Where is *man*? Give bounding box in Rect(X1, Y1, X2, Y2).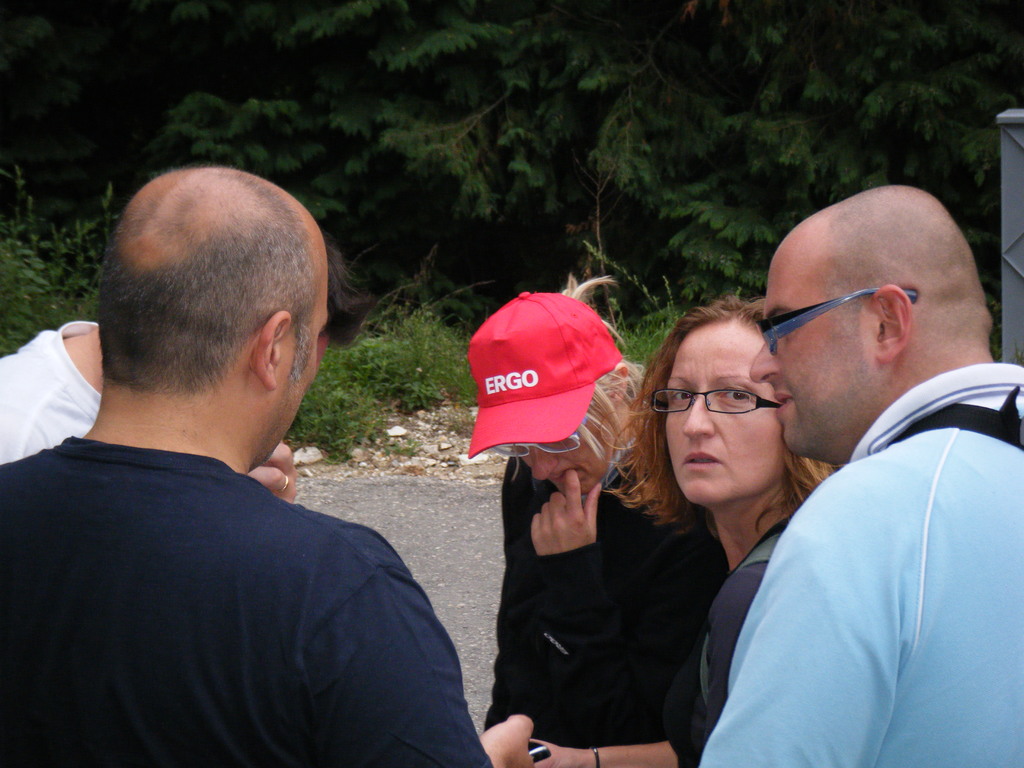
Rect(16, 151, 483, 756).
